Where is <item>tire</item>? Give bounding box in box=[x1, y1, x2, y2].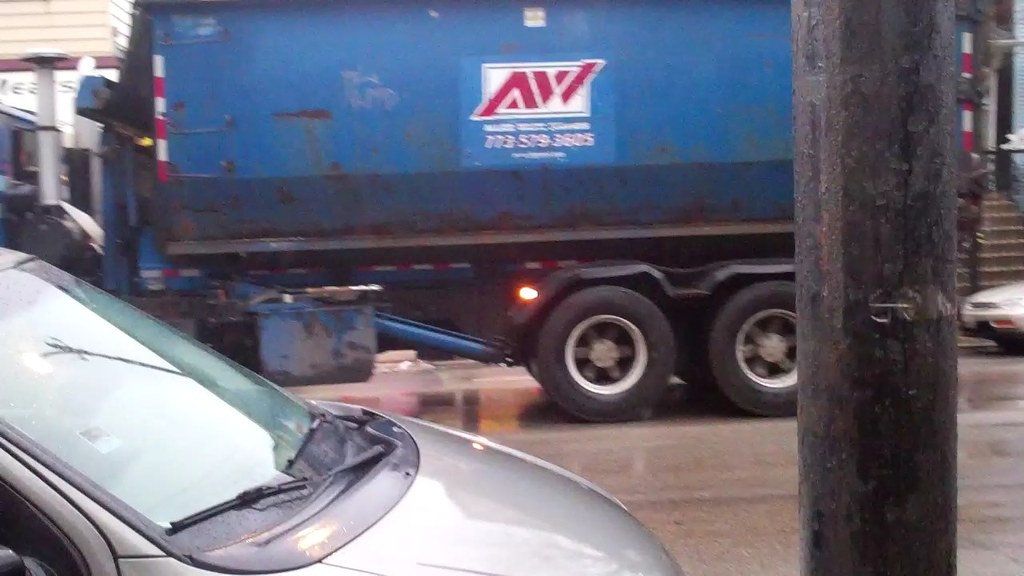
box=[538, 263, 671, 422].
